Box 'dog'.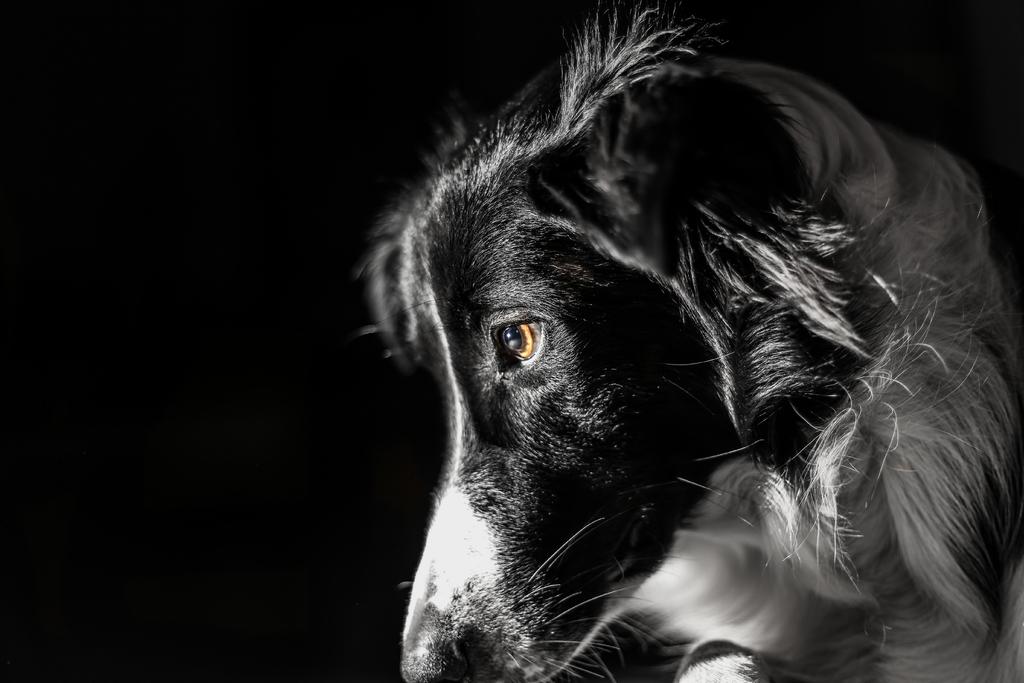
356:0:1023:682.
